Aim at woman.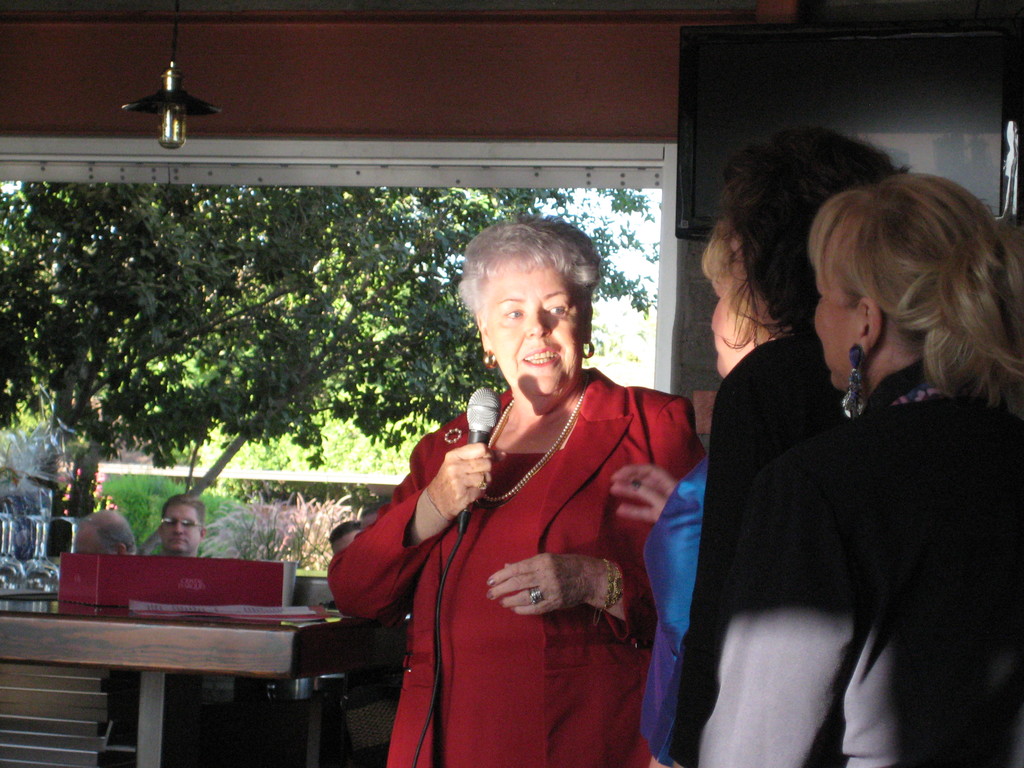
Aimed at [333,218,707,767].
